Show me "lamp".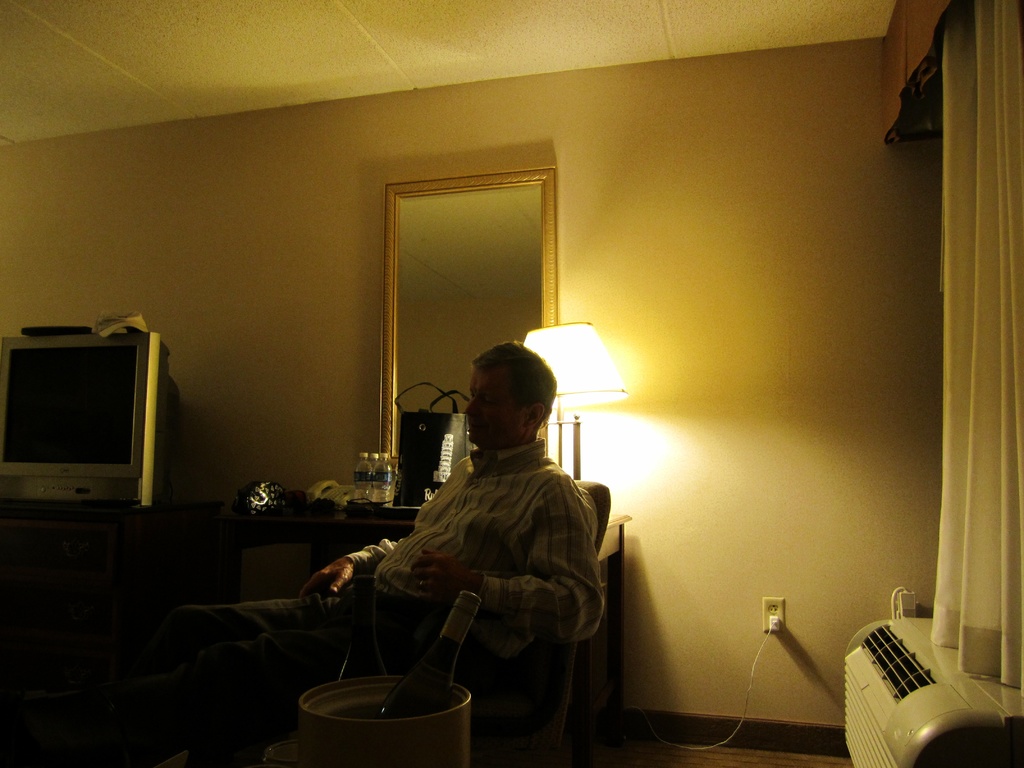
"lamp" is here: 518, 317, 629, 486.
